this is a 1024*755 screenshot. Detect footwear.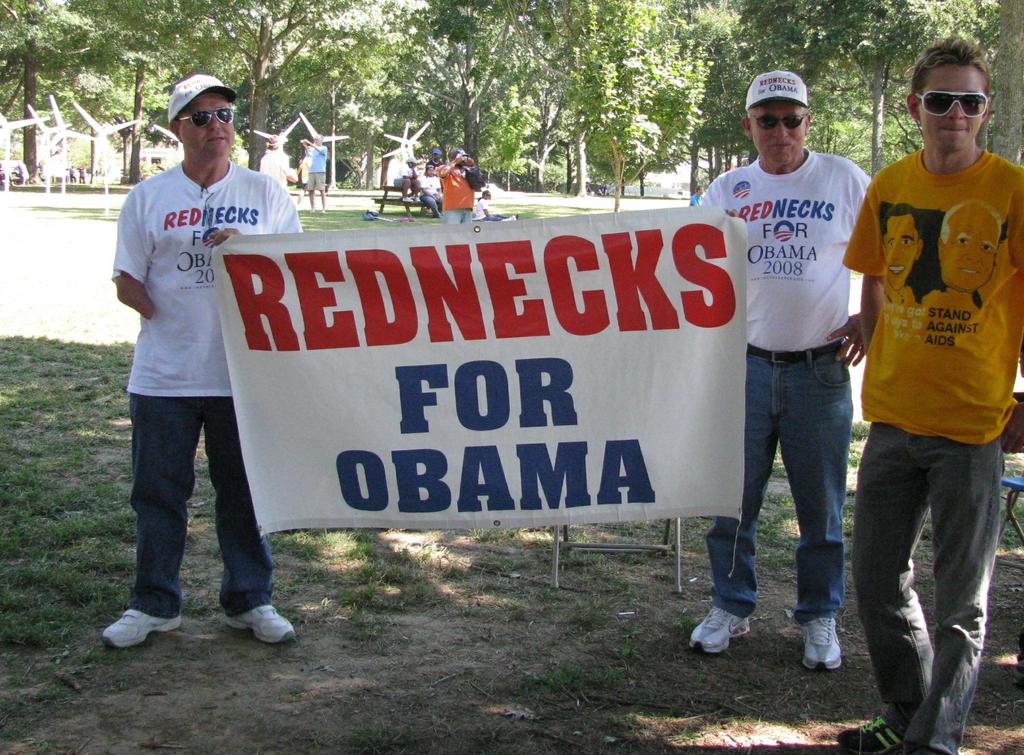
Rect(801, 614, 845, 670).
